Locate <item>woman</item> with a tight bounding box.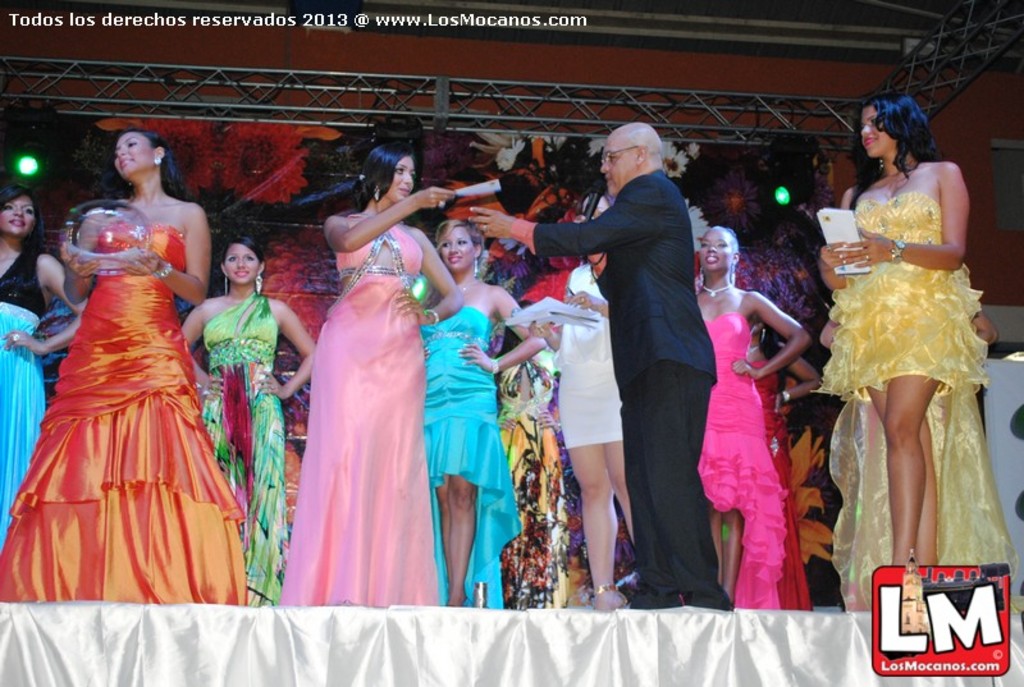
box(424, 220, 545, 613).
